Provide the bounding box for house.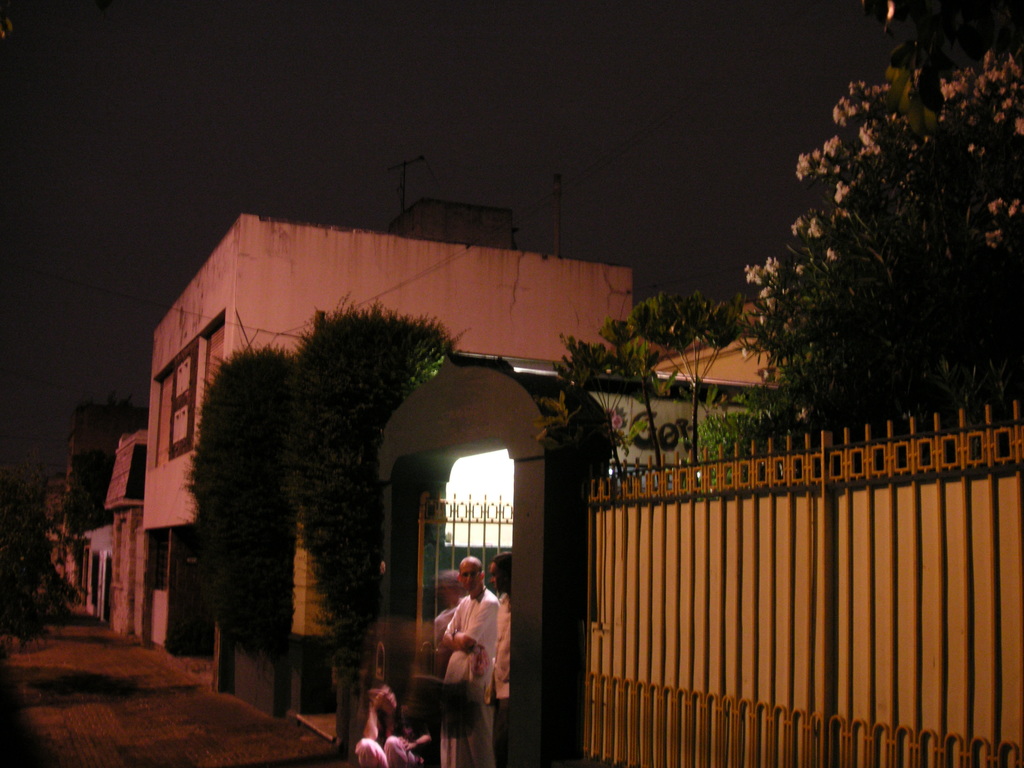
134,211,637,680.
